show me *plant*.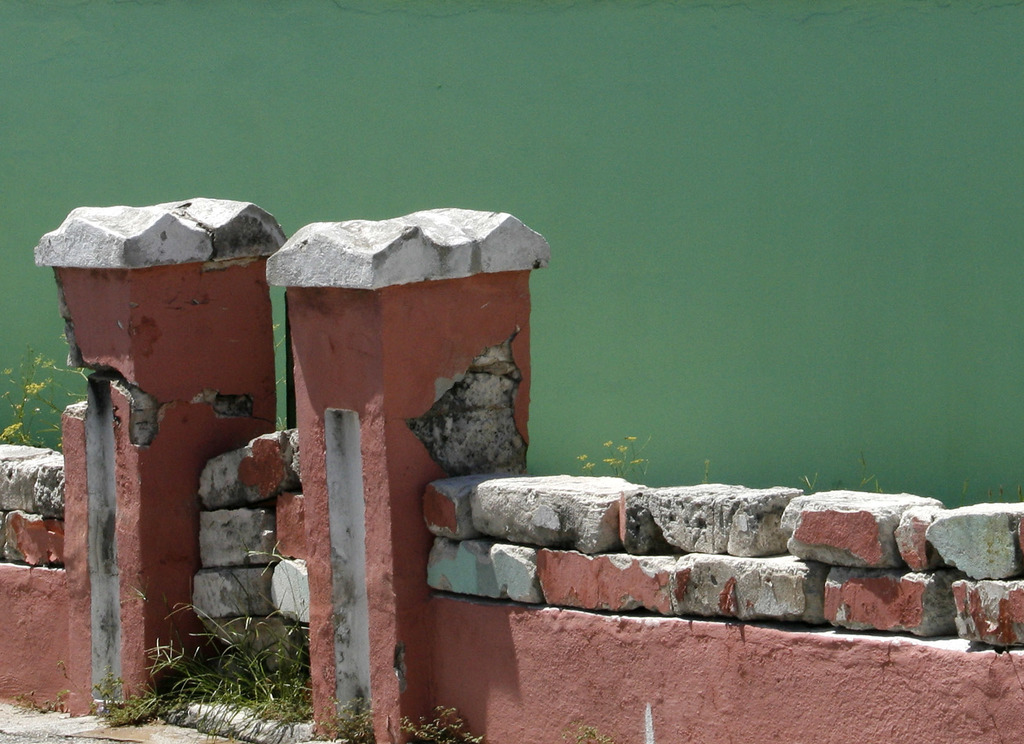
*plant* is here: Rect(700, 443, 722, 496).
